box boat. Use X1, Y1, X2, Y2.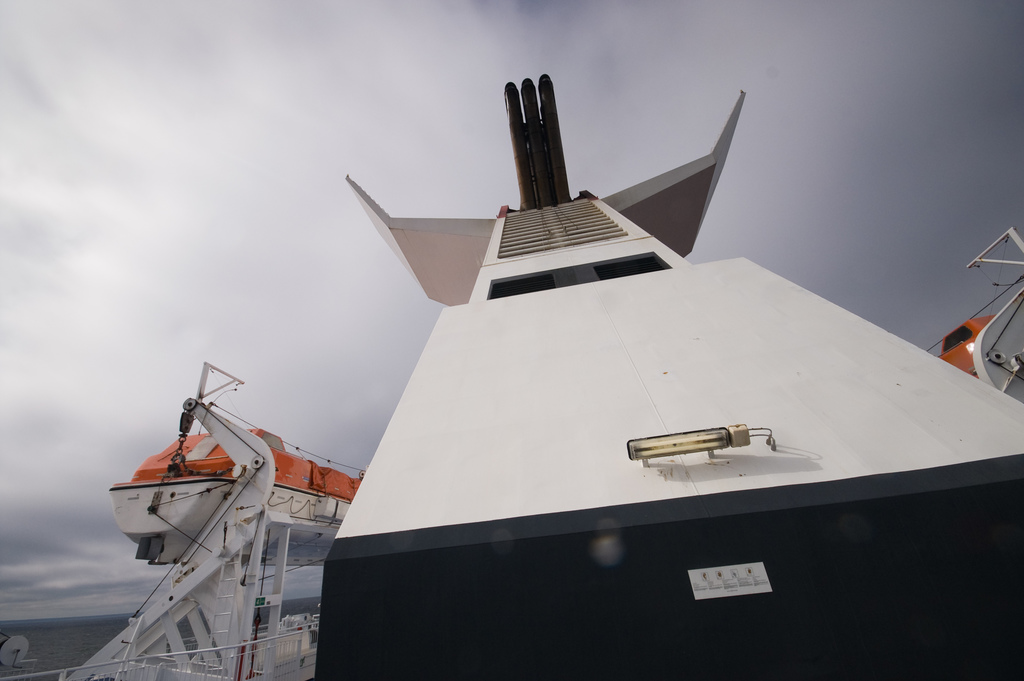
0, 70, 1023, 680.
